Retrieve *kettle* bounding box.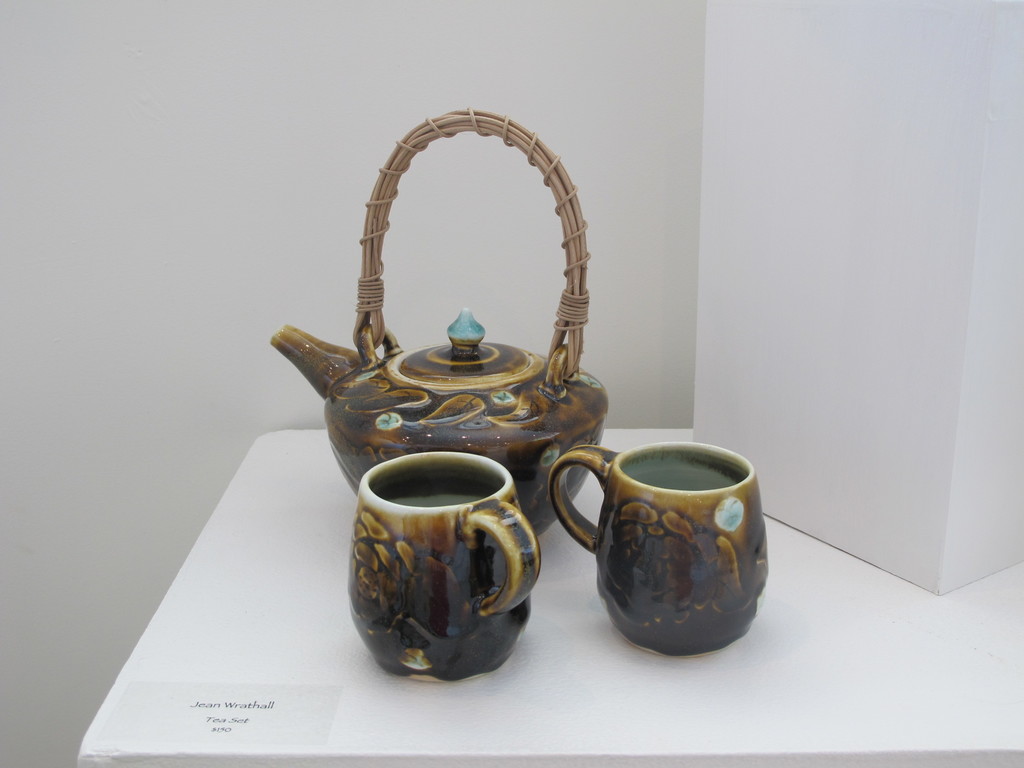
Bounding box: left=273, top=104, right=610, bottom=536.
